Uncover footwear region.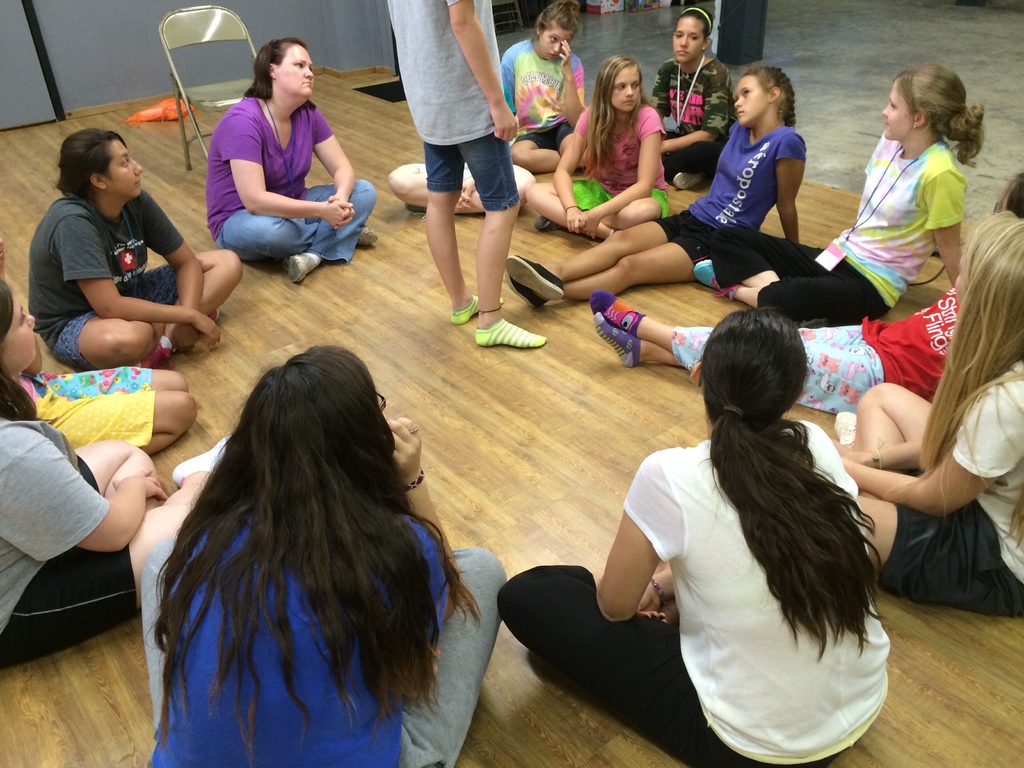
Uncovered: region(356, 225, 377, 248).
